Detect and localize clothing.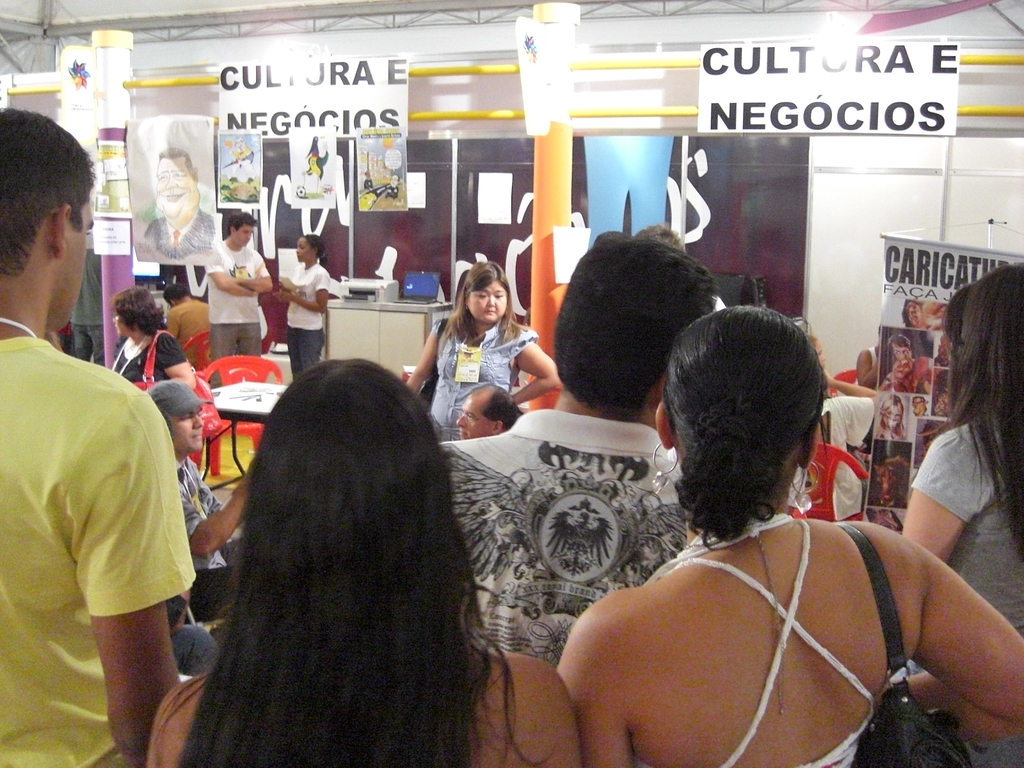
Localized at crop(72, 253, 103, 363).
